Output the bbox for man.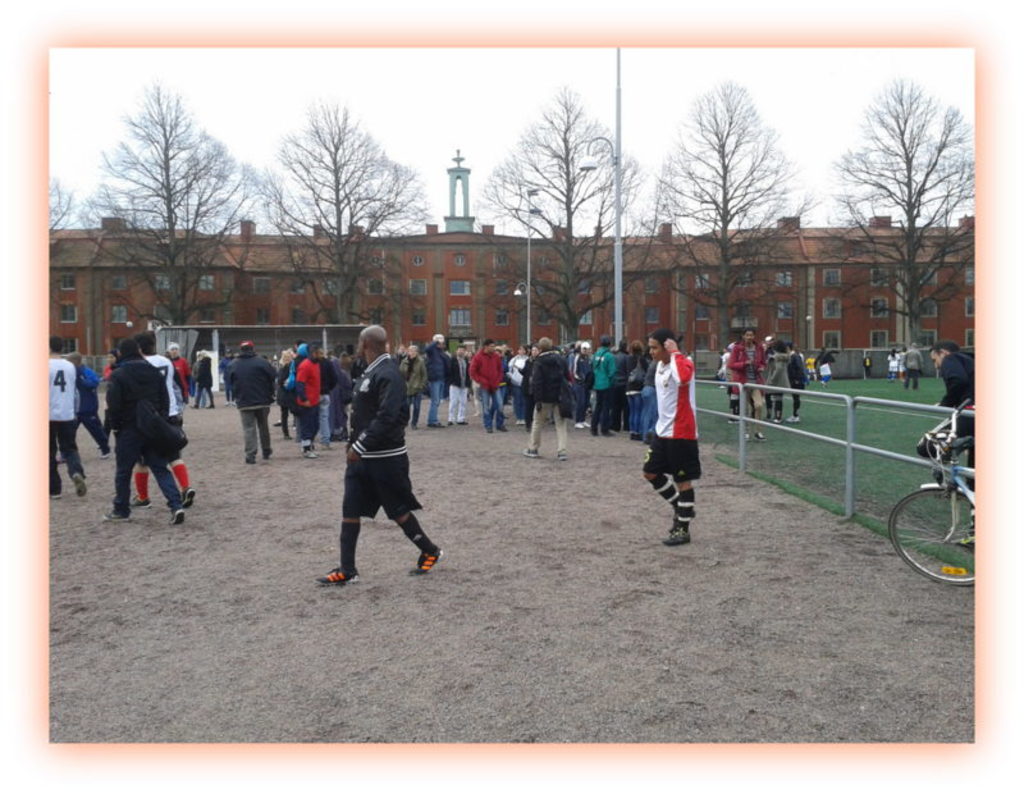
locate(227, 341, 276, 464).
